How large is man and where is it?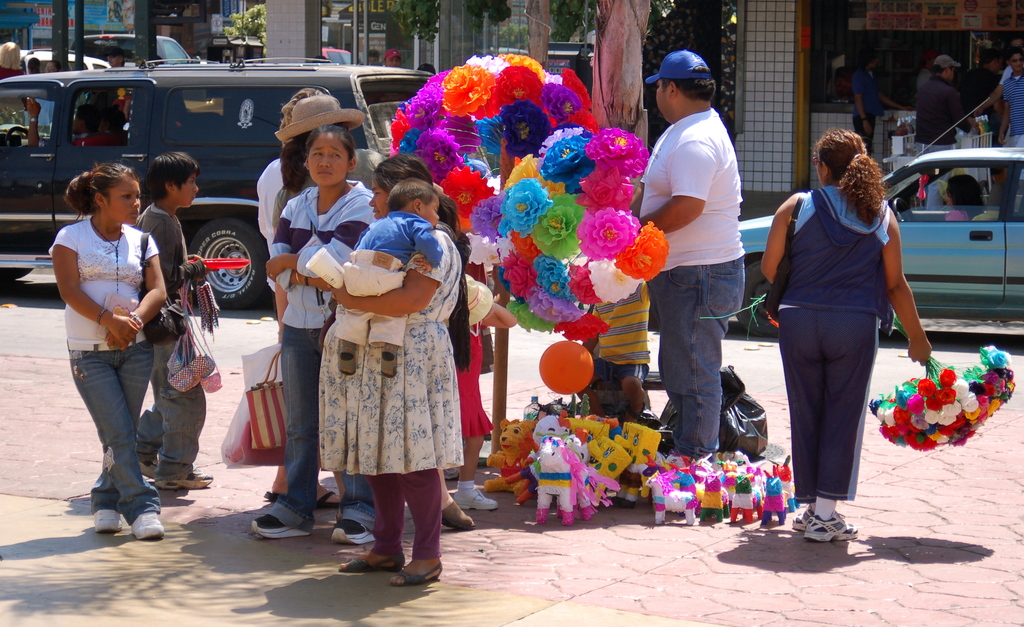
Bounding box: bbox=(910, 49, 1004, 211).
